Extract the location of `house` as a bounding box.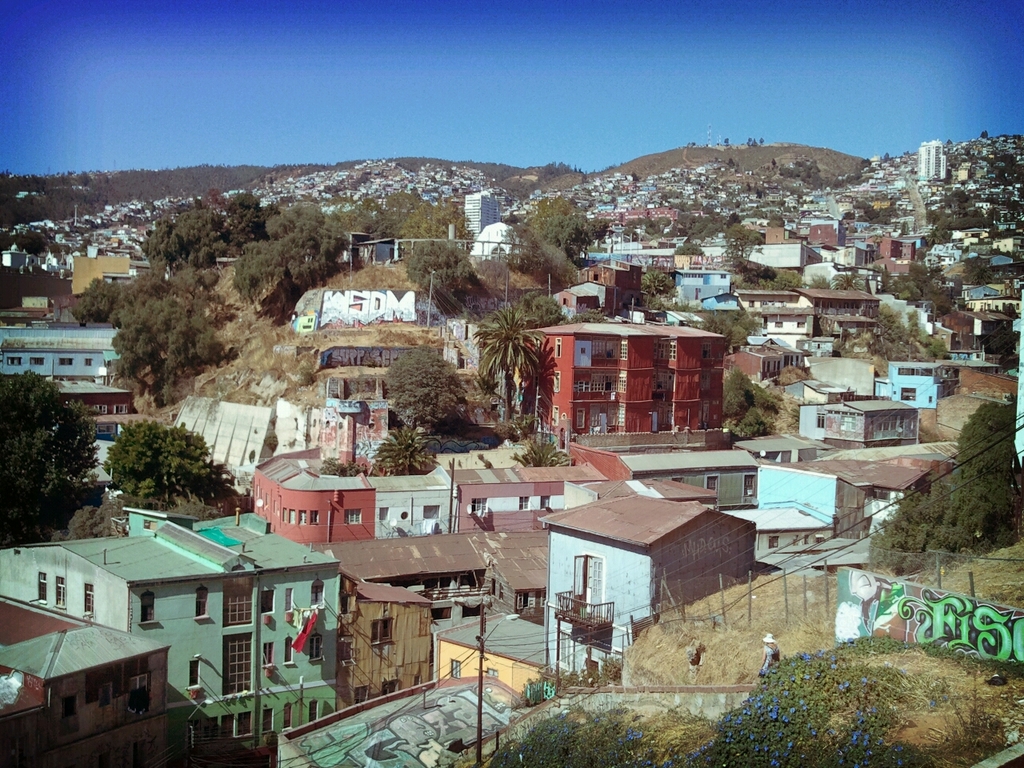
locate(799, 358, 879, 394).
